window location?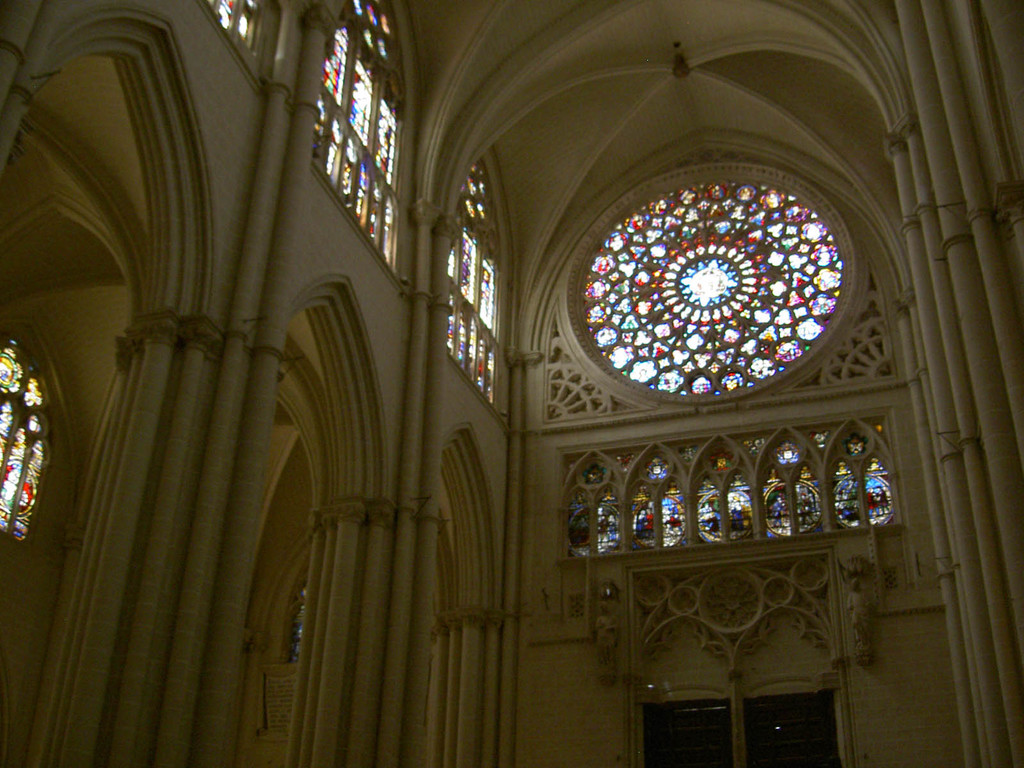
Rect(259, 548, 312, 662)
